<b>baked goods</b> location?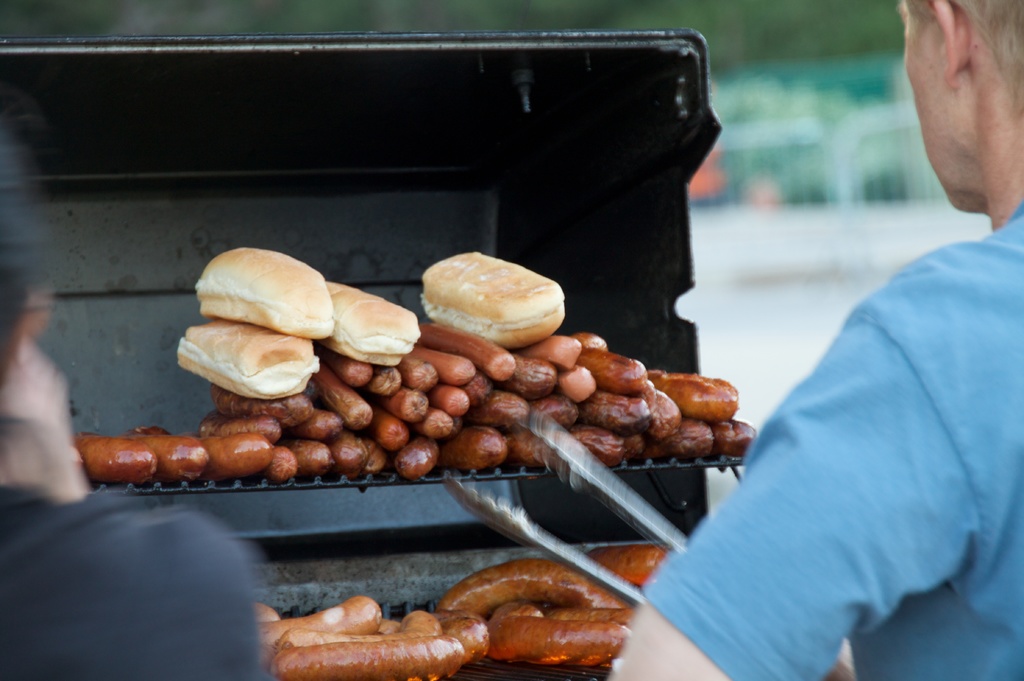
177:317:320:406
